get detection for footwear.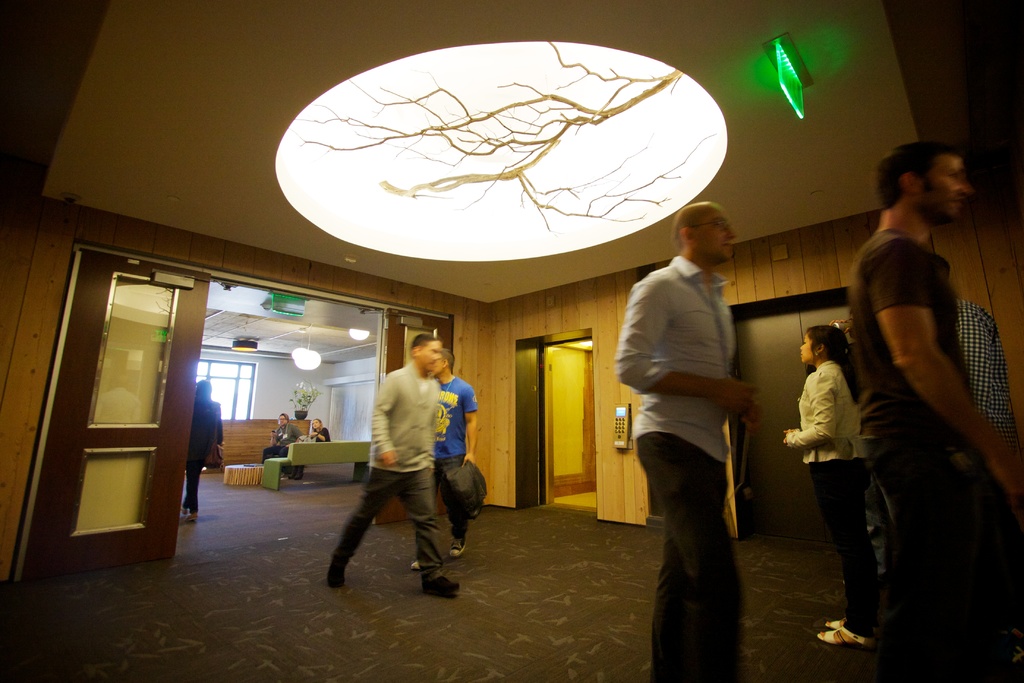
Detection: l=447, t=538, r=467, b=557.
